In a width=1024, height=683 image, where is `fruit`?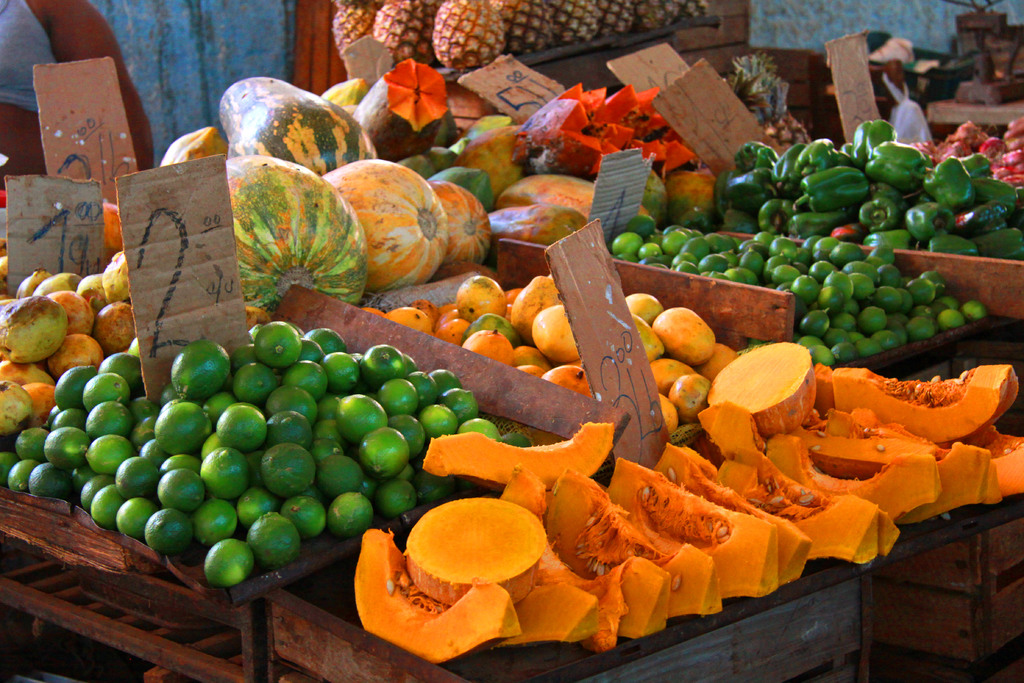
rect(498, 204, 584, 265).
